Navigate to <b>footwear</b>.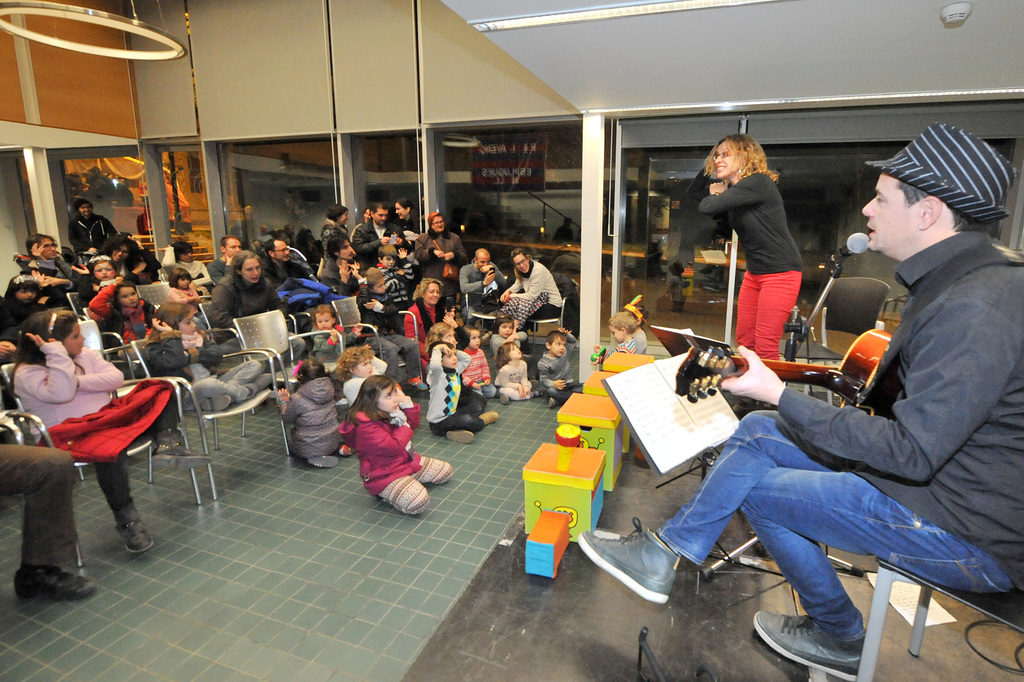
Navigation target: 575,516,682,603.
